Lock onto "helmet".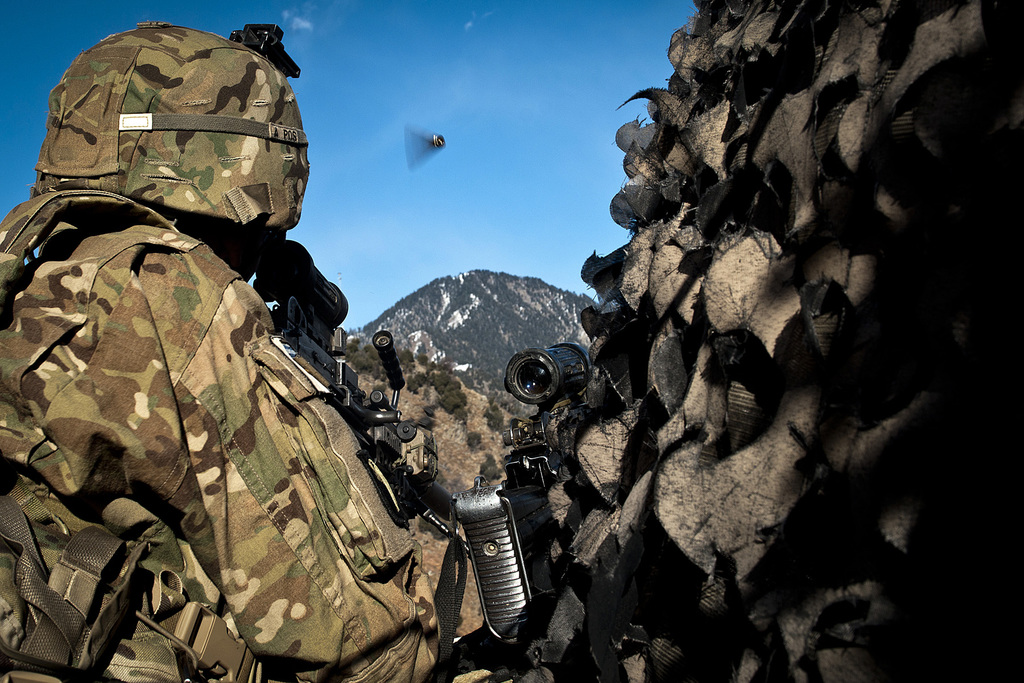
Locked: [x1=21, y1=47, x2=307, y2=243].
